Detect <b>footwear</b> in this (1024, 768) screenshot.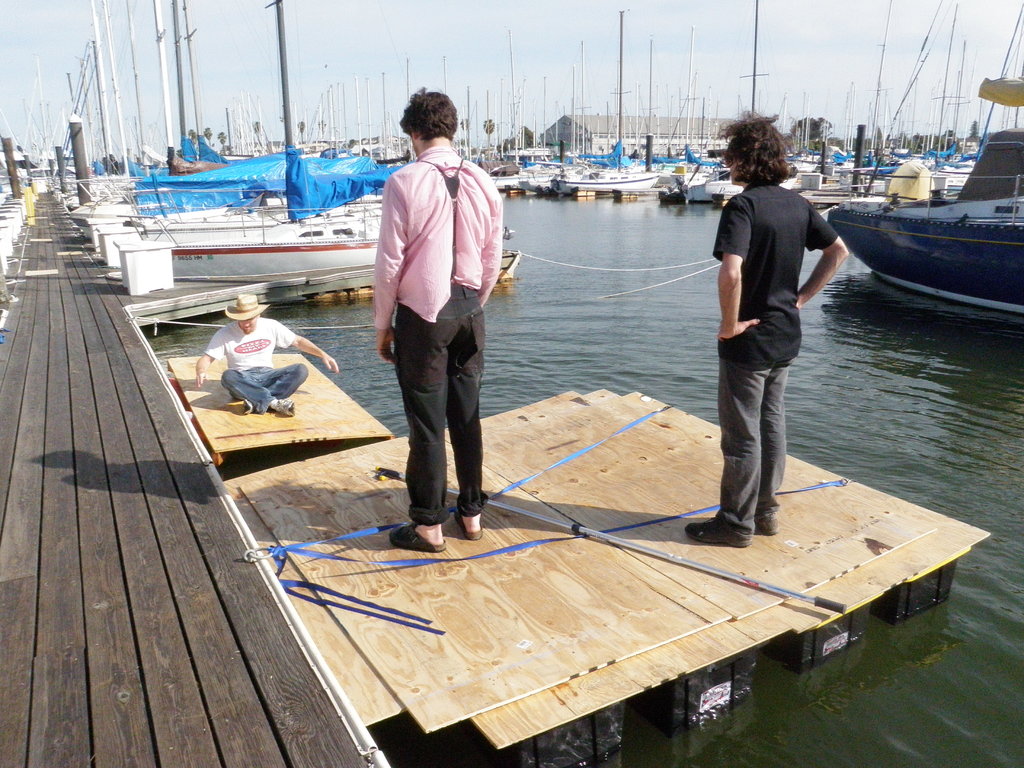
Detection: box=[682, 518, 746, 550].
